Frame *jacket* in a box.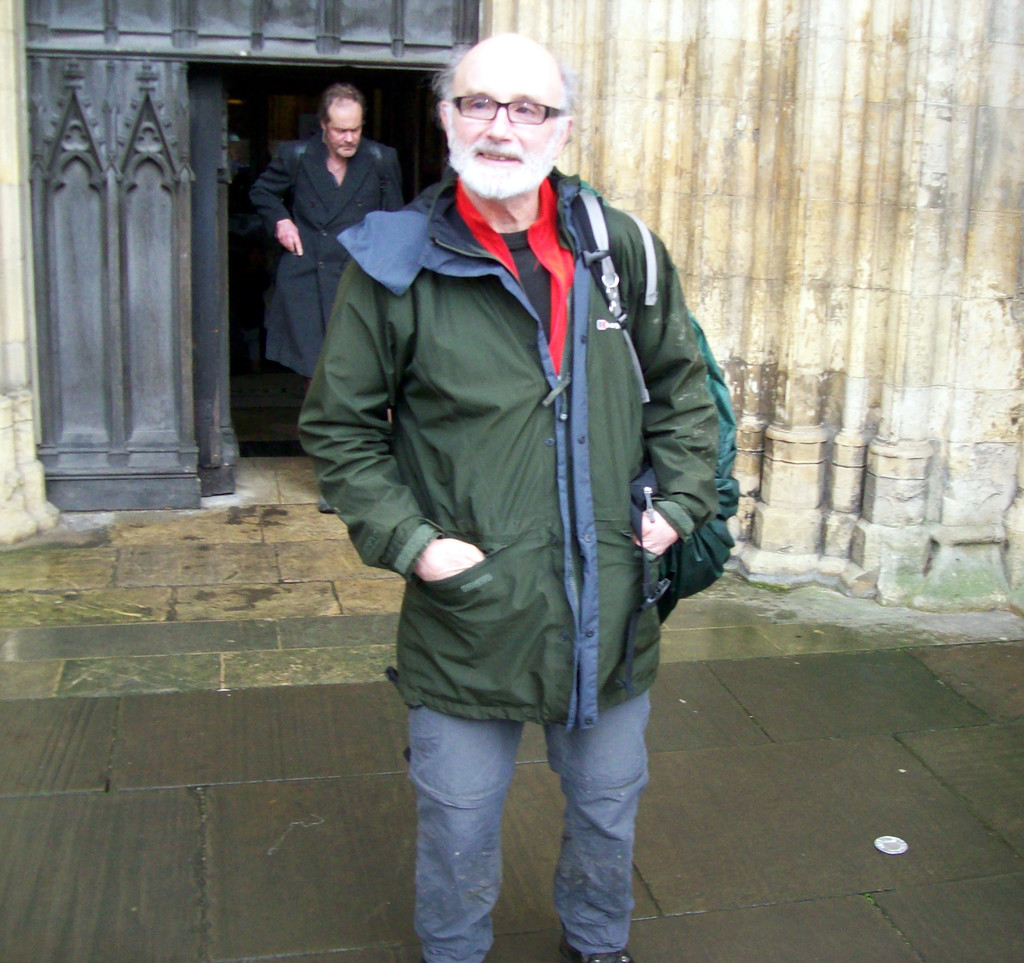
BBox(300, 159, 722, 731).
